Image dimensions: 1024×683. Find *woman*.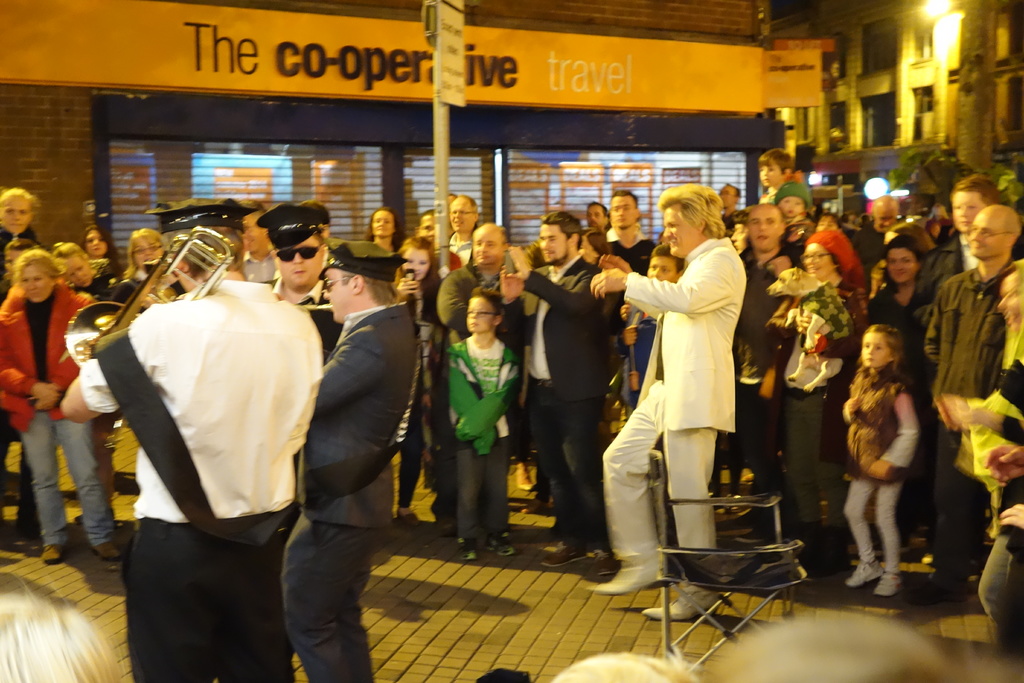
pyautogui.locateOnScreen(360, 211, 404, 258).
